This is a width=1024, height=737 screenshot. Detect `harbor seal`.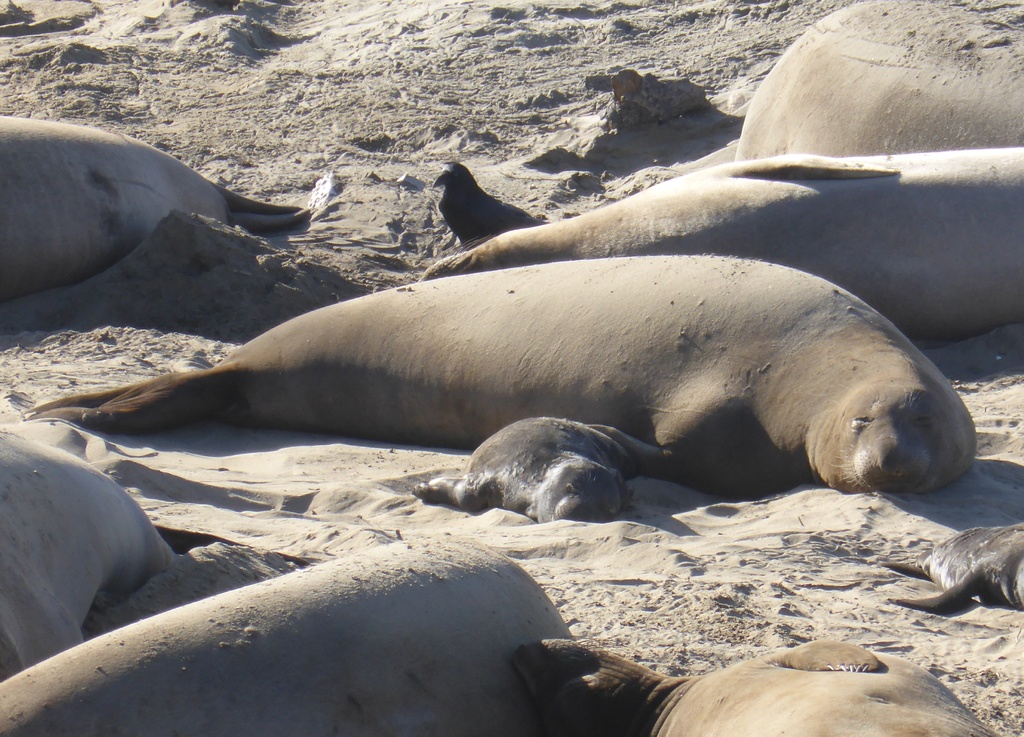
[left=883, top=519, right=1023, bottom=617].
